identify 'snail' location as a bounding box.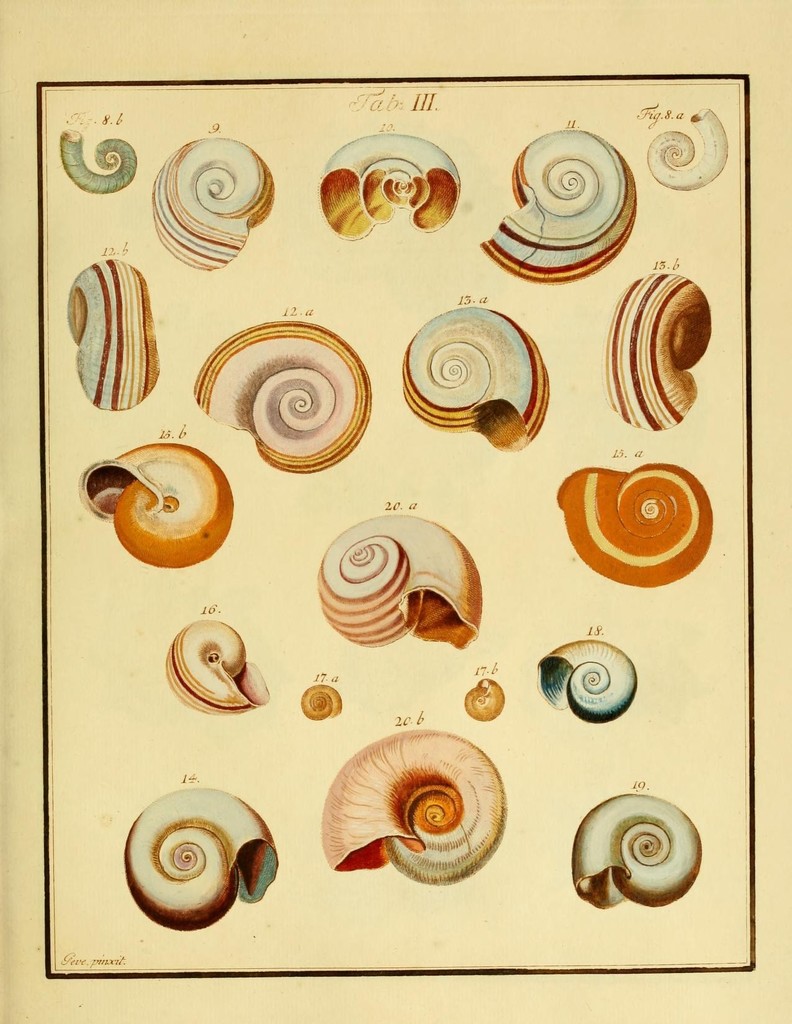
(150,137,273,268).
